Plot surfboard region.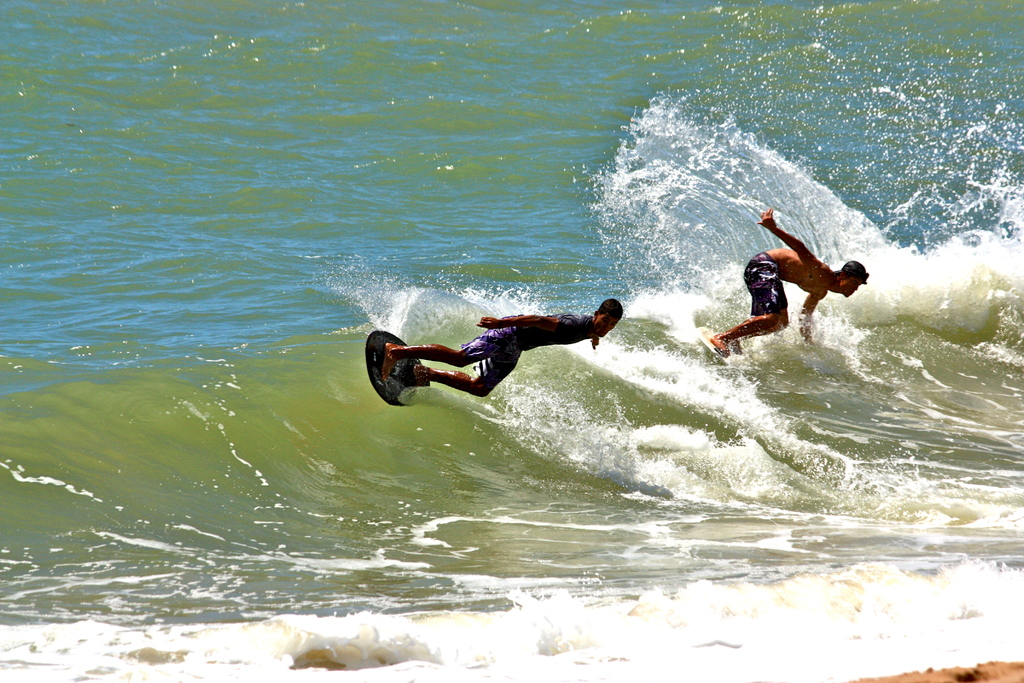
Plotted at bbox(365, 331, 423, 410).
